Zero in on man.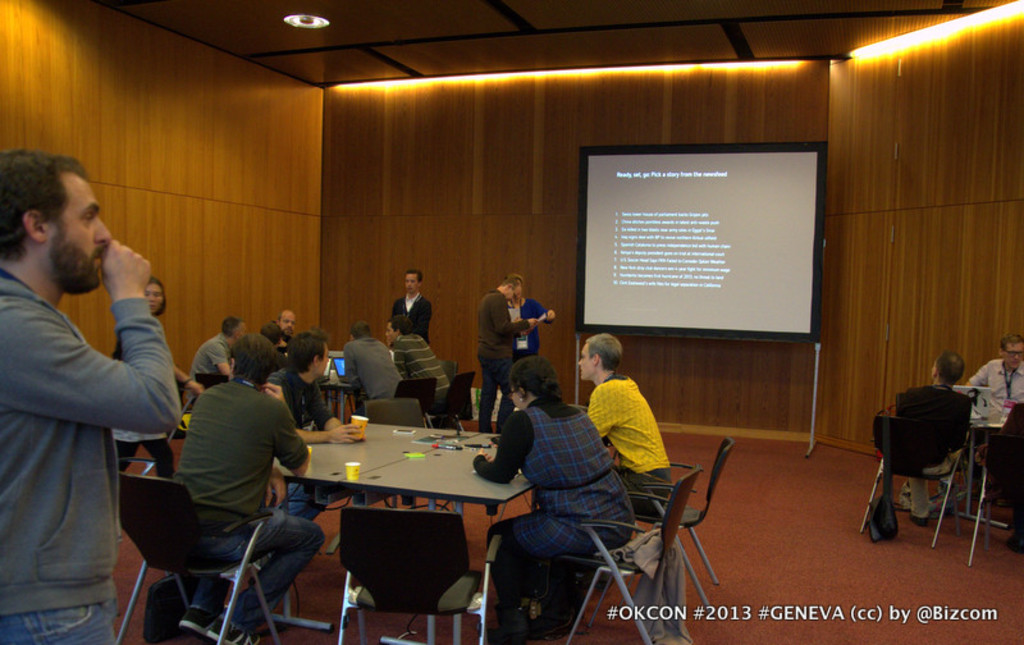
Zeroed in: (257,325,369,527).
